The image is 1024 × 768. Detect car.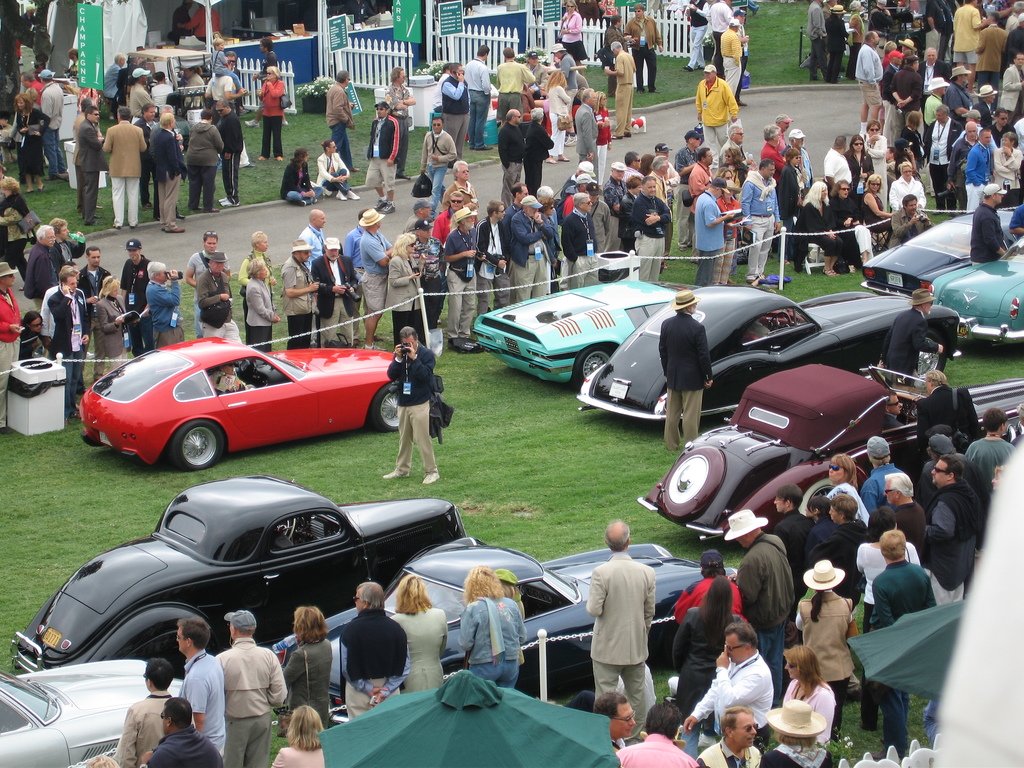
Detection: <bbox>8, 479, 480, 673</bbox>.
